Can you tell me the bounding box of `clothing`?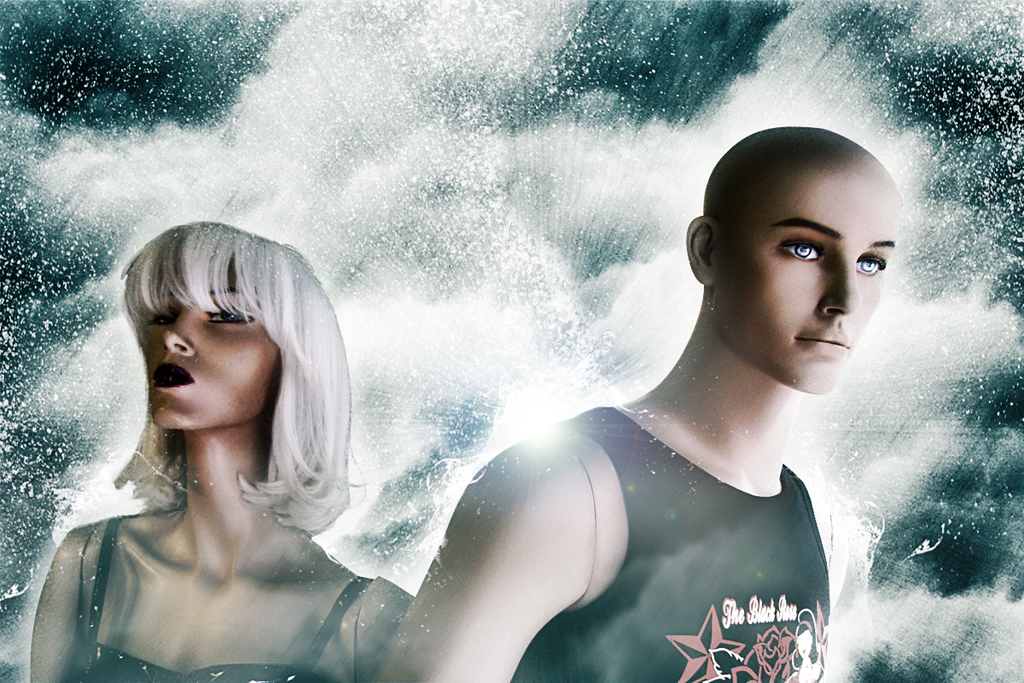
detection(69, 510, 380, 682).
